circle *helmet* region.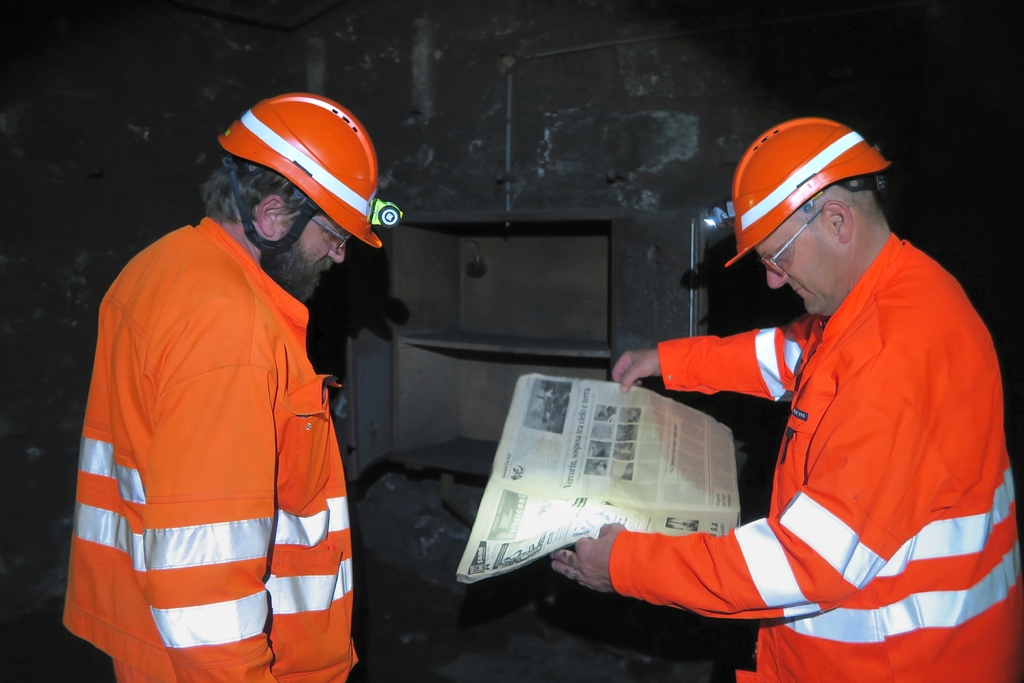
Region: crop(721, 111, 906, 274).
